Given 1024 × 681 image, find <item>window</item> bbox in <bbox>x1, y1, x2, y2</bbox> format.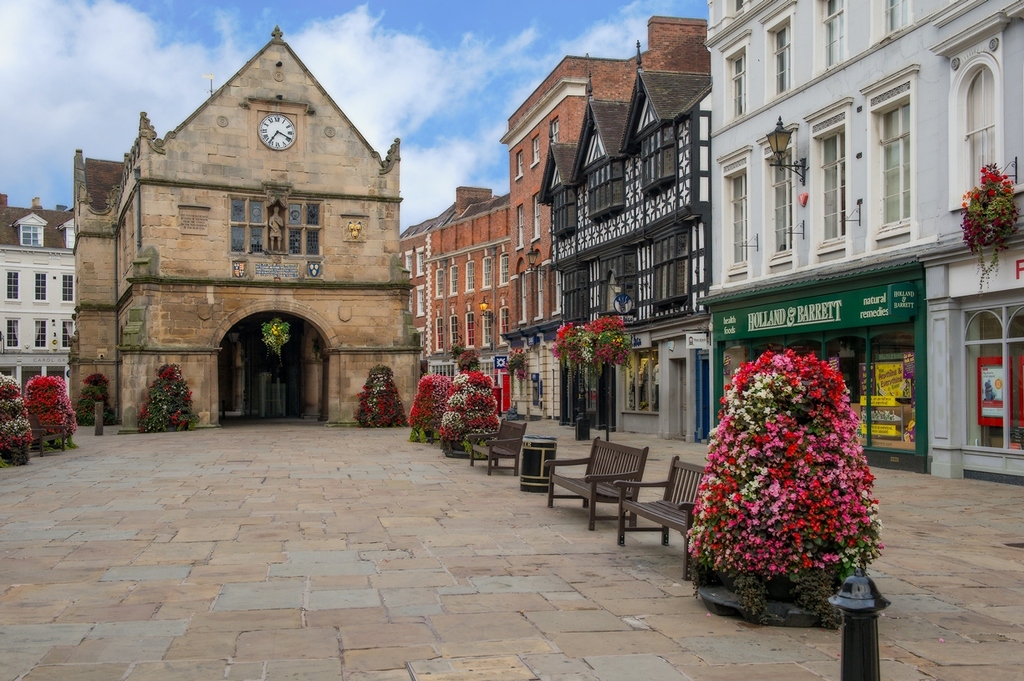
<bbox>722, 0, 745, 28</bbox>.
